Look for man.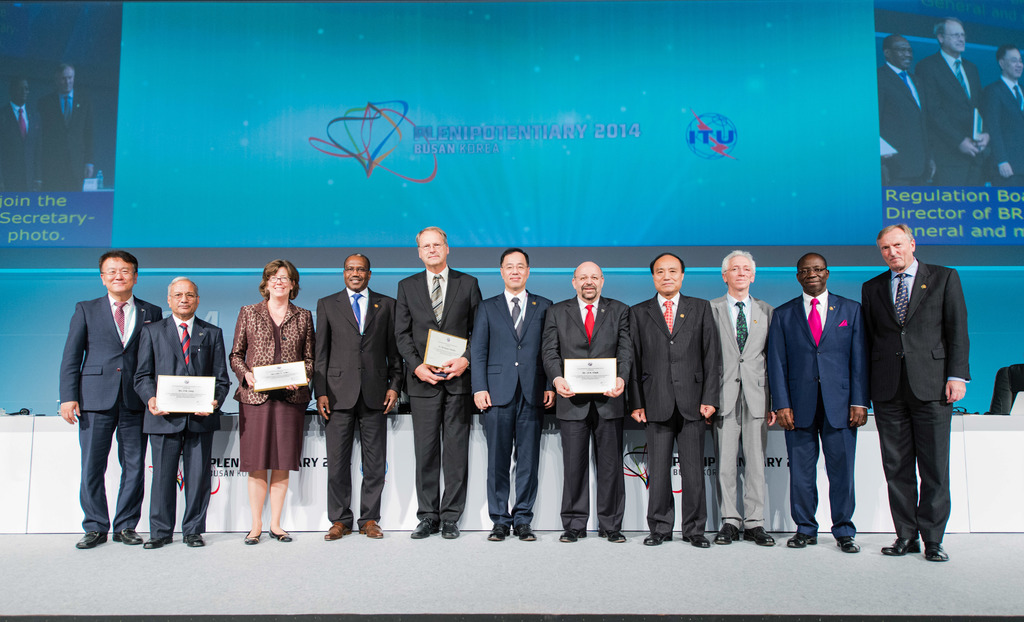
Found: crop(65, 245, 167, 553).
